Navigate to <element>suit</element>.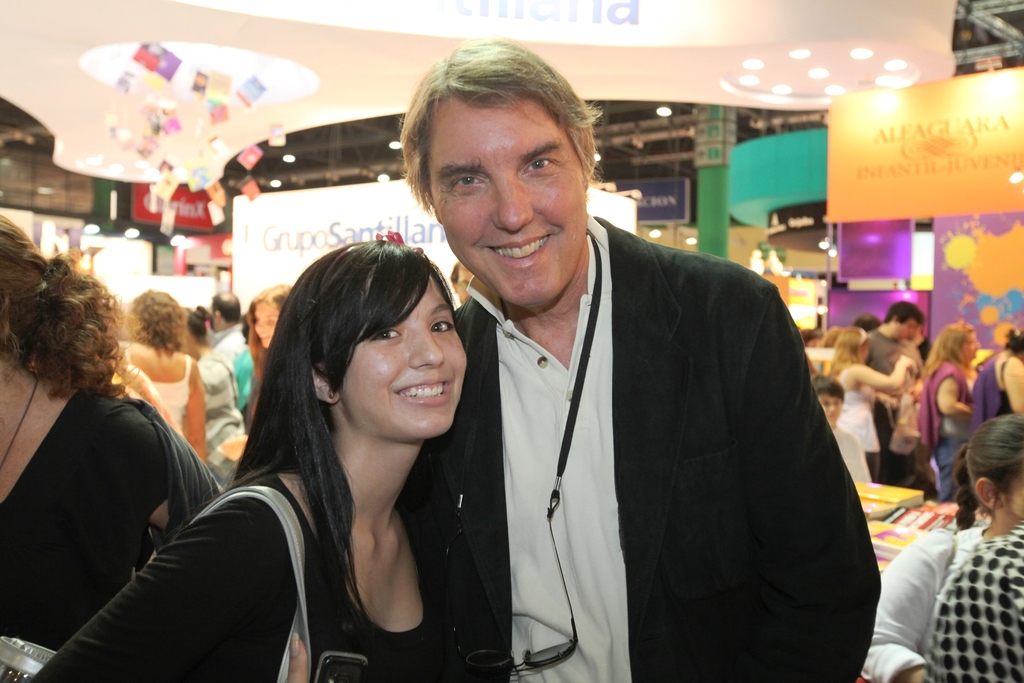
Navigation target: Rect(436, 141, 860, 672).
